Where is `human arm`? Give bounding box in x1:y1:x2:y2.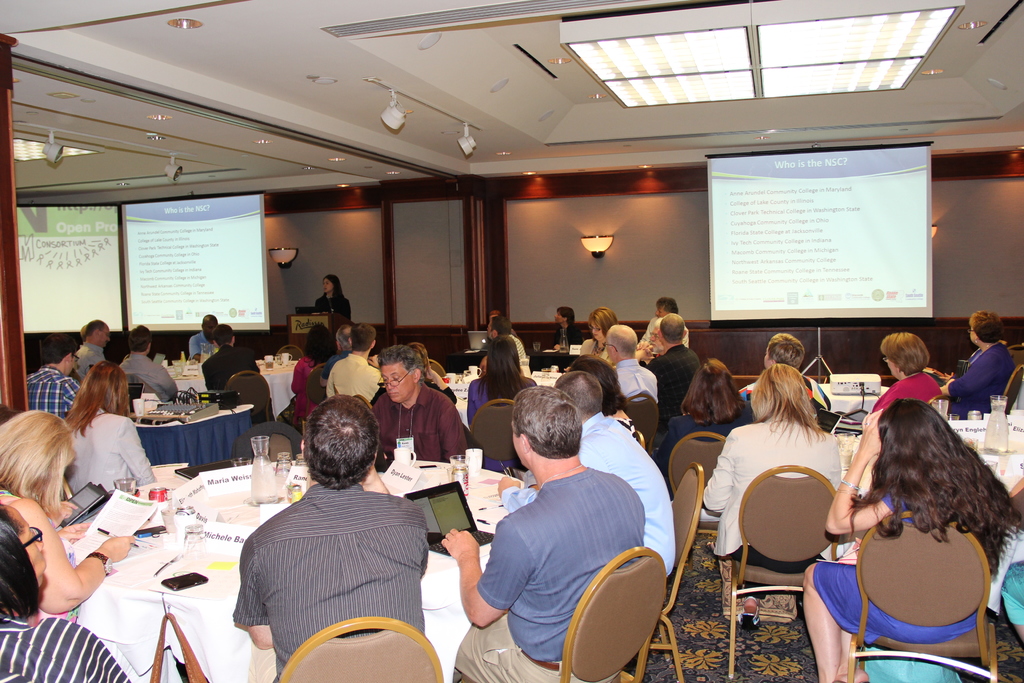
821:406:902:539.
